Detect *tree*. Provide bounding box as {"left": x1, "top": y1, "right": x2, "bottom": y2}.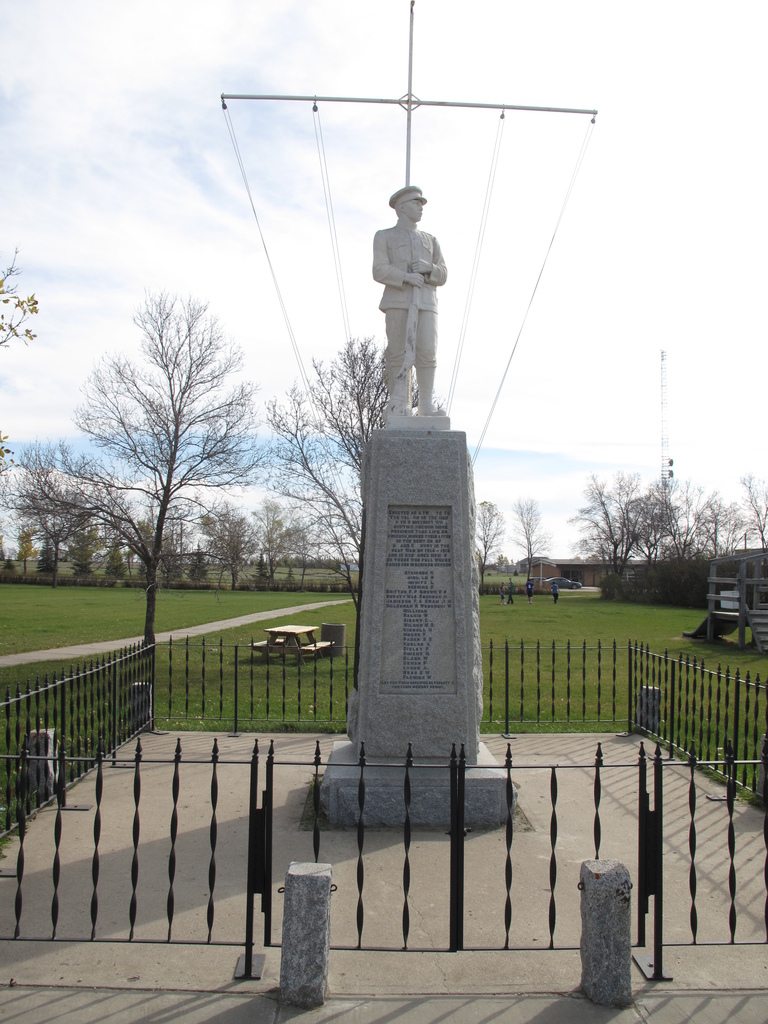
{"left": 0, "top": 253, "right": 44, "bottom": 476}.
